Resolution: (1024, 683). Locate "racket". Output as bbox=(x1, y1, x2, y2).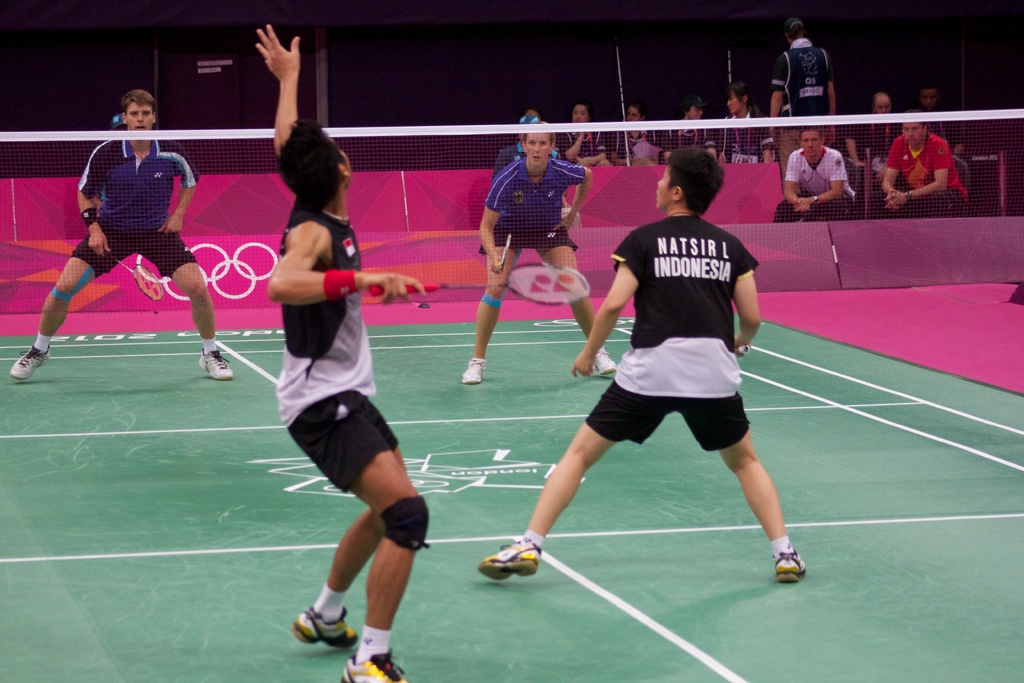
bbox=(499, 234, 514, 269).
